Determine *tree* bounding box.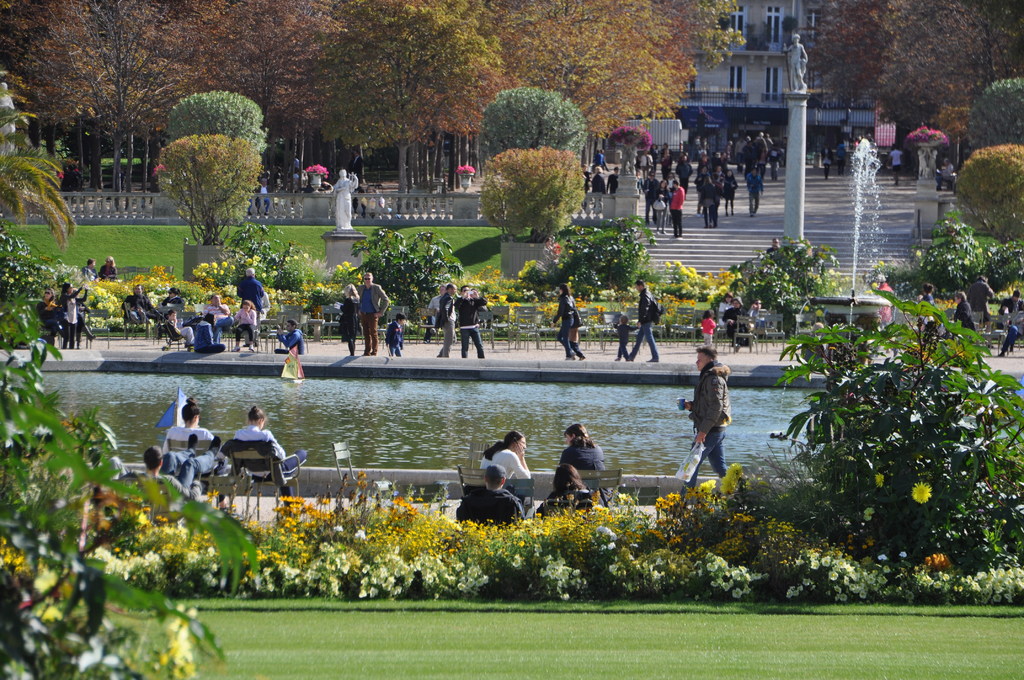
Determined: (476, 140, 584, 233).
